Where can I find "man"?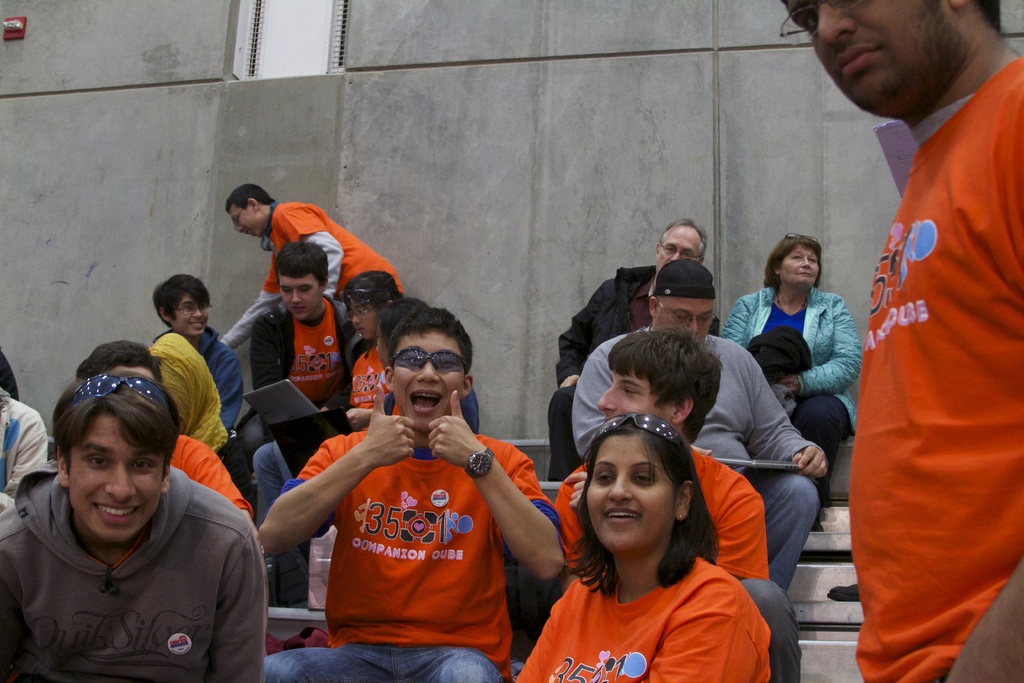
You can find it at [252, 309, 562, 682].
